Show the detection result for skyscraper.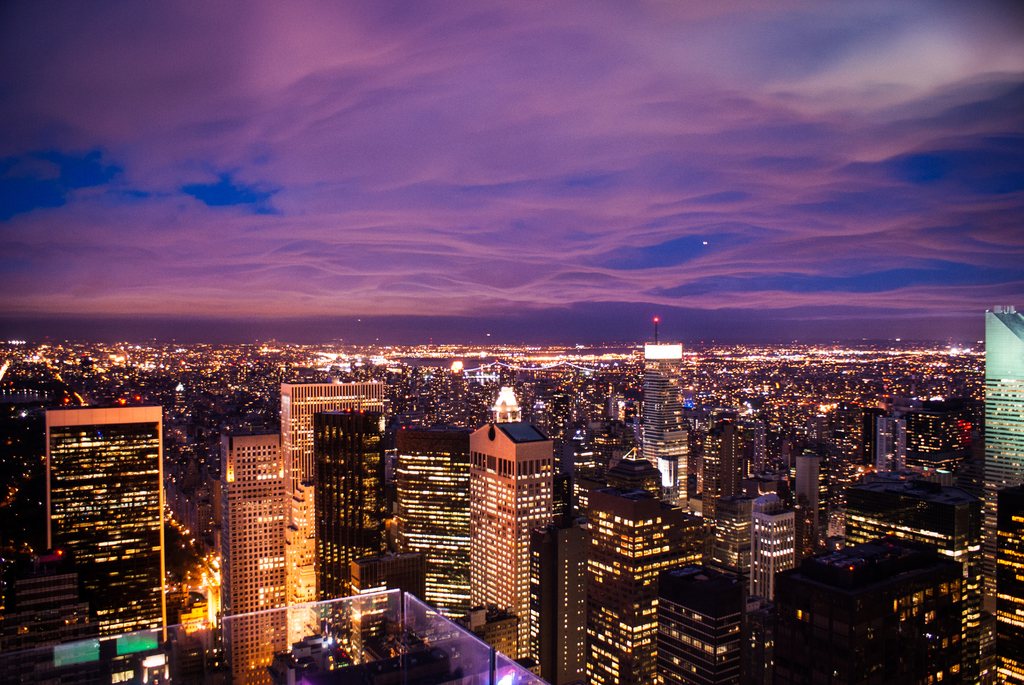
box=[448, 396, 571, 663].
